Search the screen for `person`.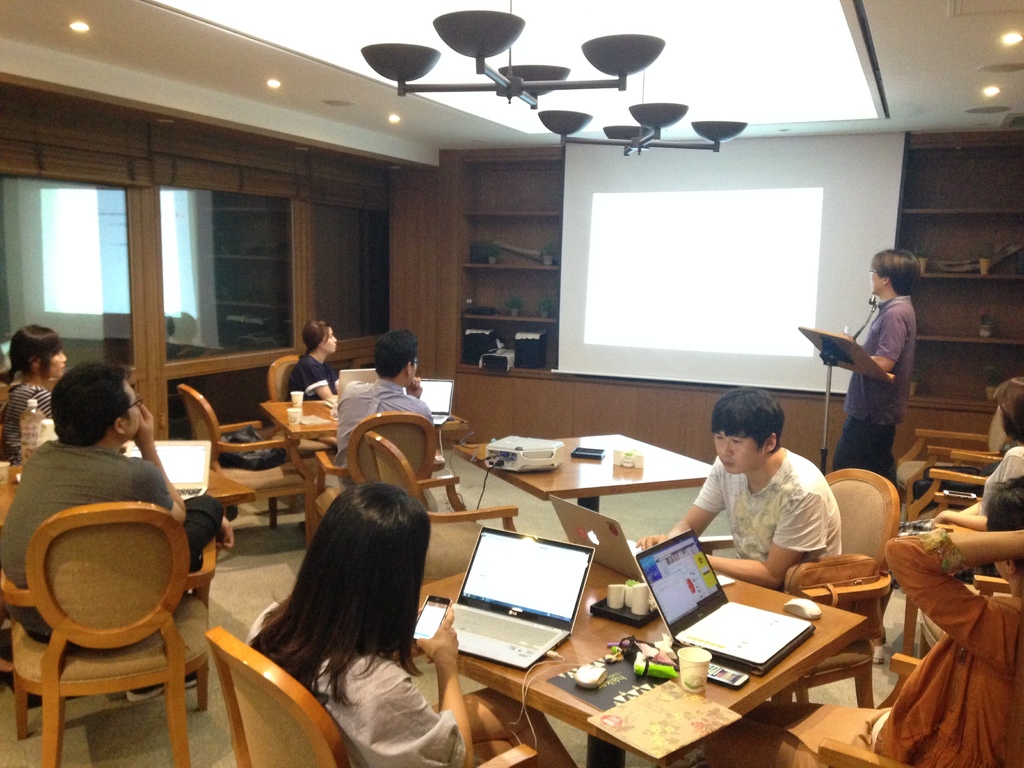
Found at x1=0, y1=322, x2=67, y2=463.
